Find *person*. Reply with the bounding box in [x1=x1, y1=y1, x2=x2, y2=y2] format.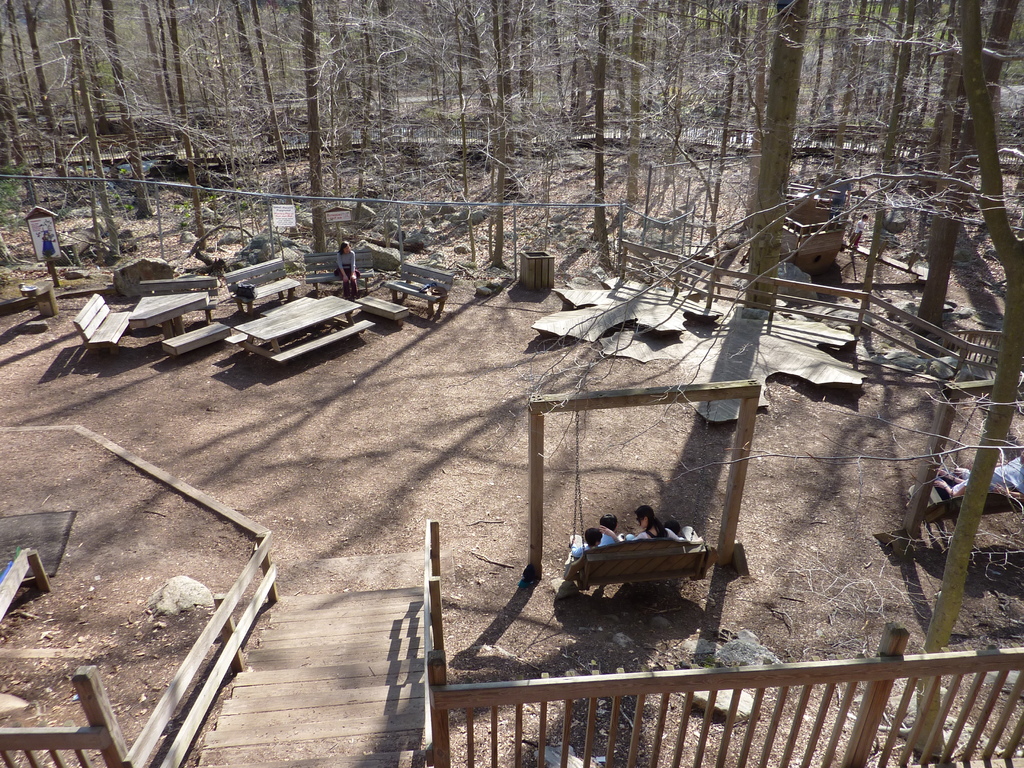
[x1=601, y1=507, x2=685, y2=545].
